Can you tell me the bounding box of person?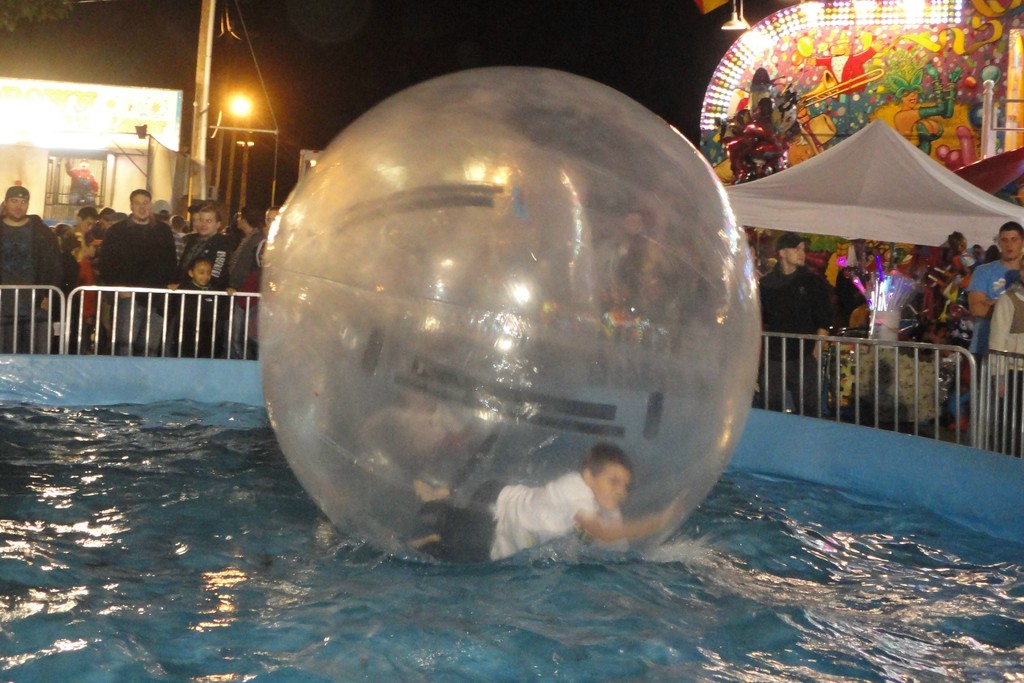
l=0, t=176, r=67, b=320.
